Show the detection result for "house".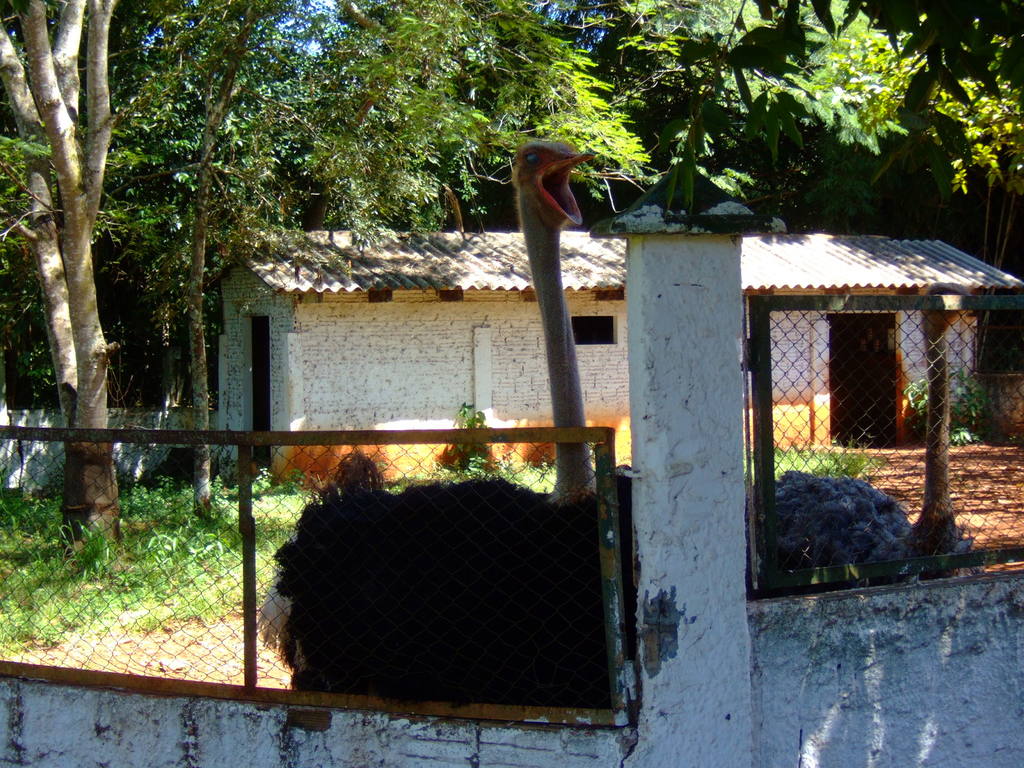
locate(214, 230, 1023, 493).
